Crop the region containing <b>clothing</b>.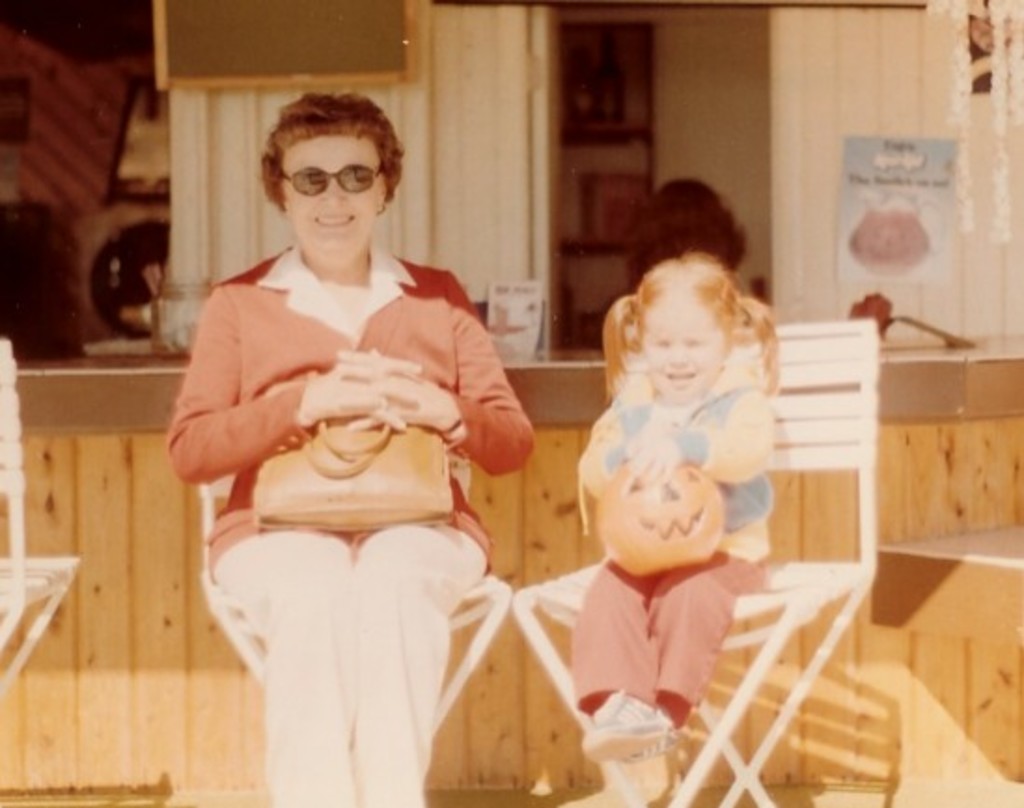
Crop region: locate(181, 216, 515, 758).
